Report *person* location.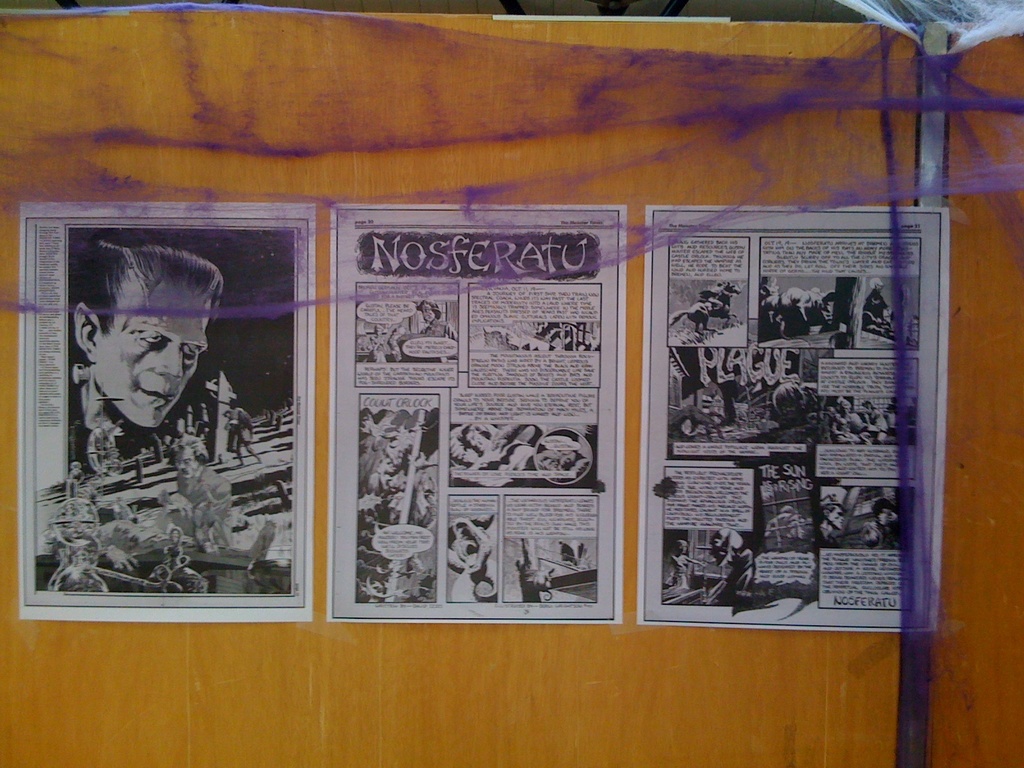
Report: {"x1": 387, "y1": 325, "x2": 406, "y2": 362}.
